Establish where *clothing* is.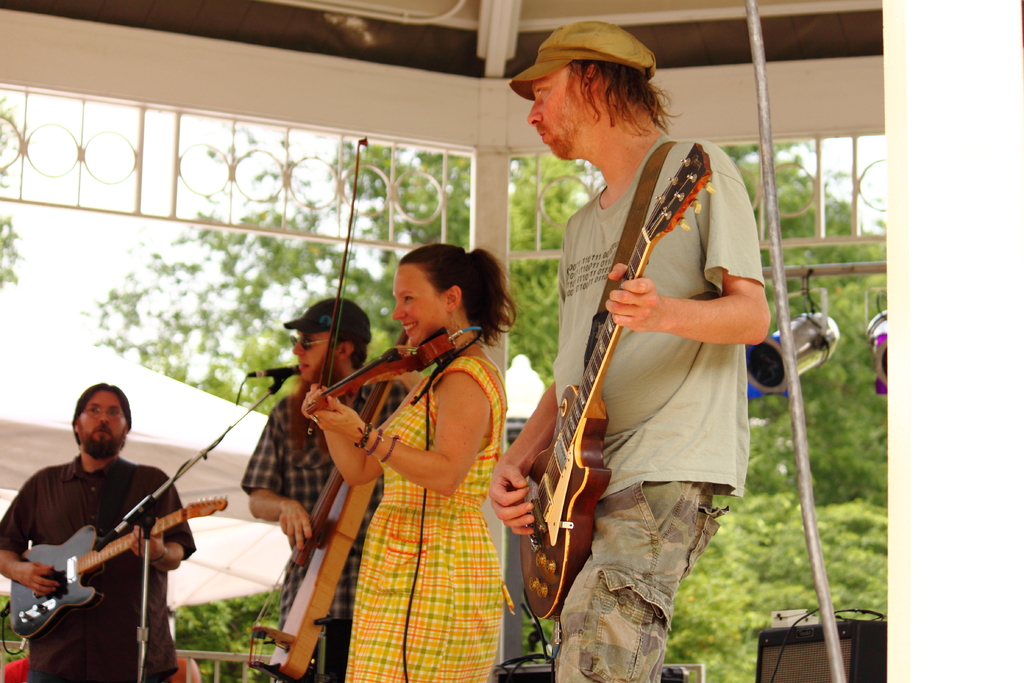
Established at rect(532, 126, 768, 680).
